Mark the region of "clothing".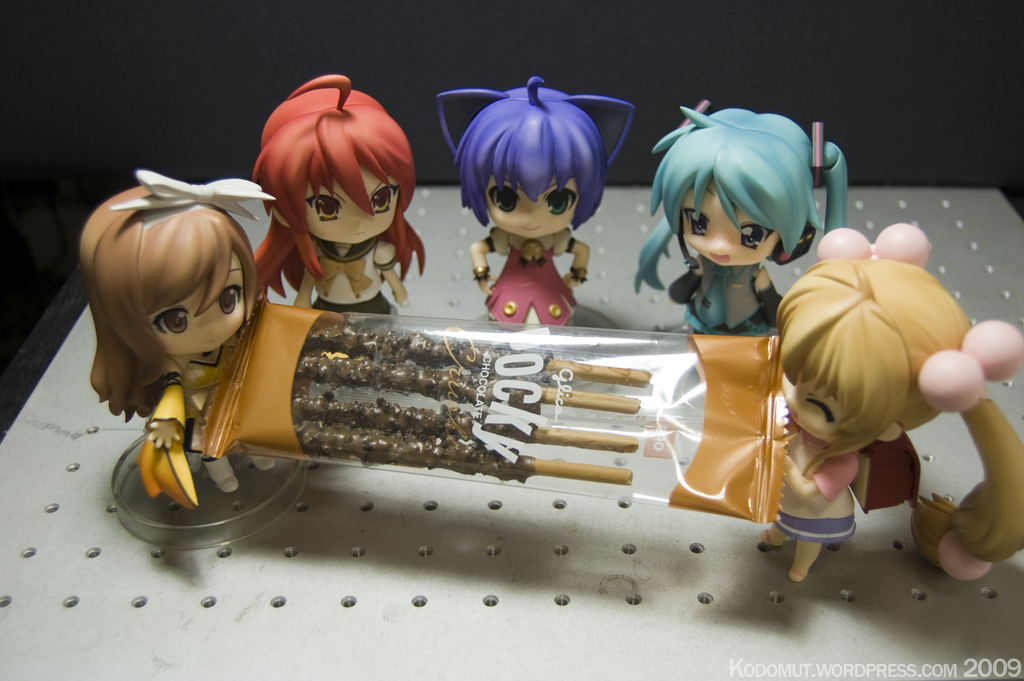
Region: BBox(484, 231, 574, 326).
